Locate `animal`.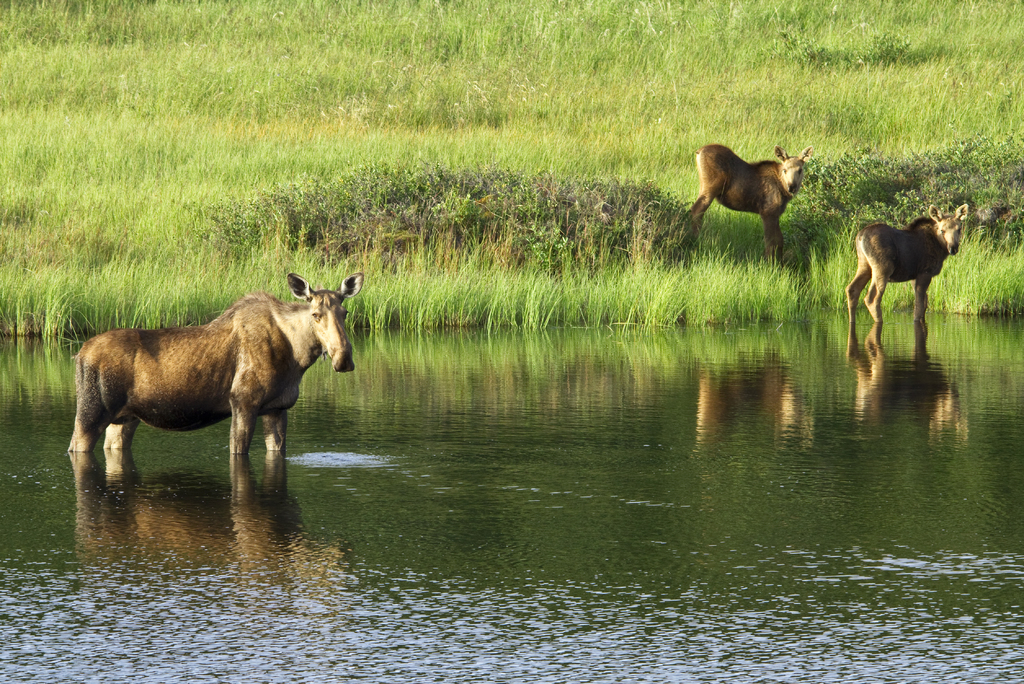
Bounding box: box=[65, 272, 367, 459].
